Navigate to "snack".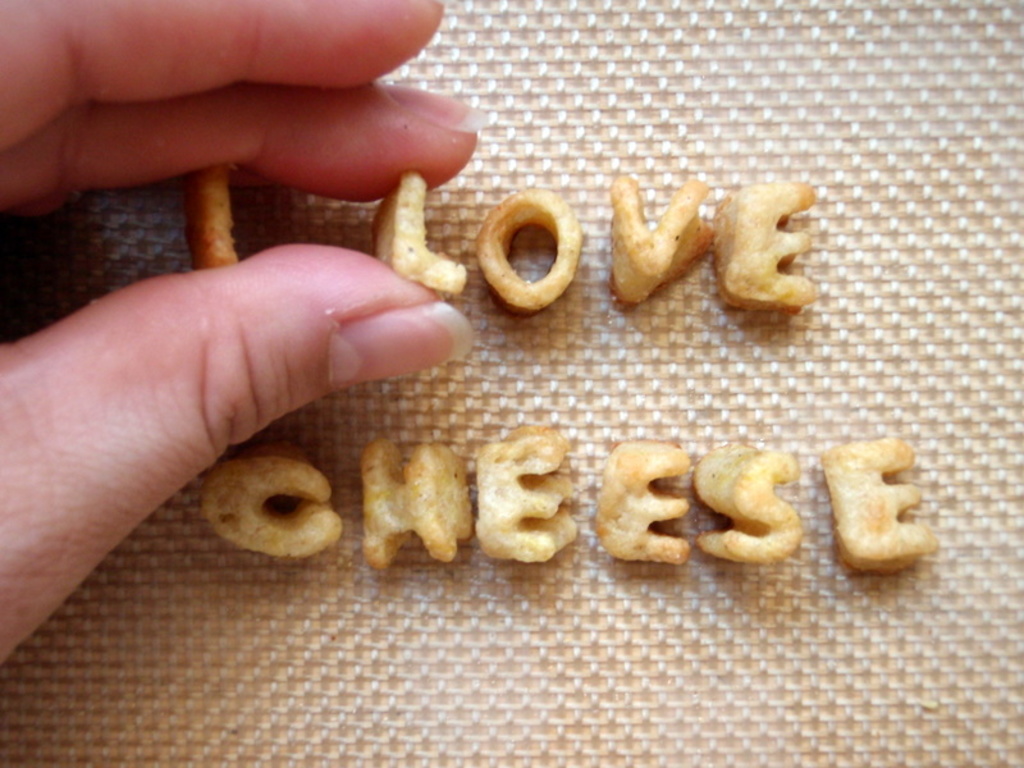
Navigation target: crop(819, 422, 929, 590).
